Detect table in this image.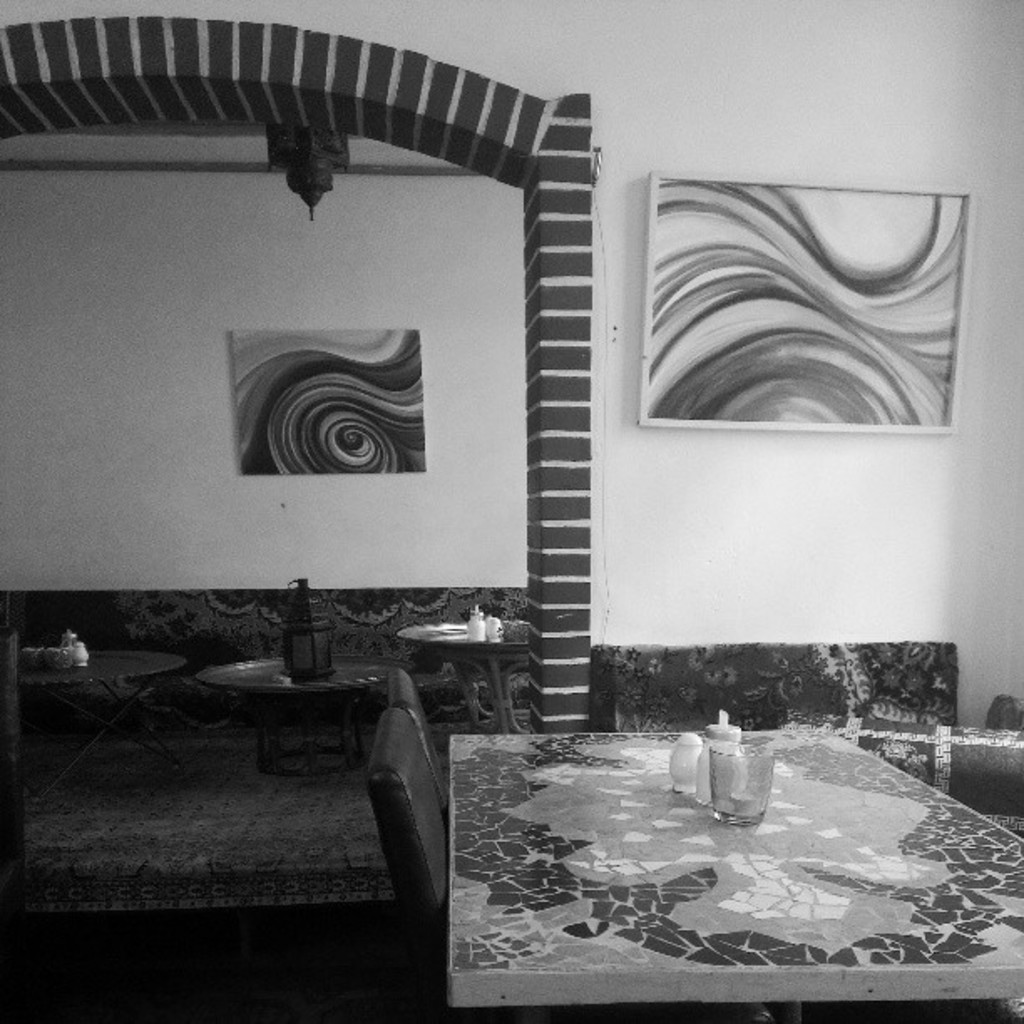
Detection: bbox=(201, 631, 413, 773).
